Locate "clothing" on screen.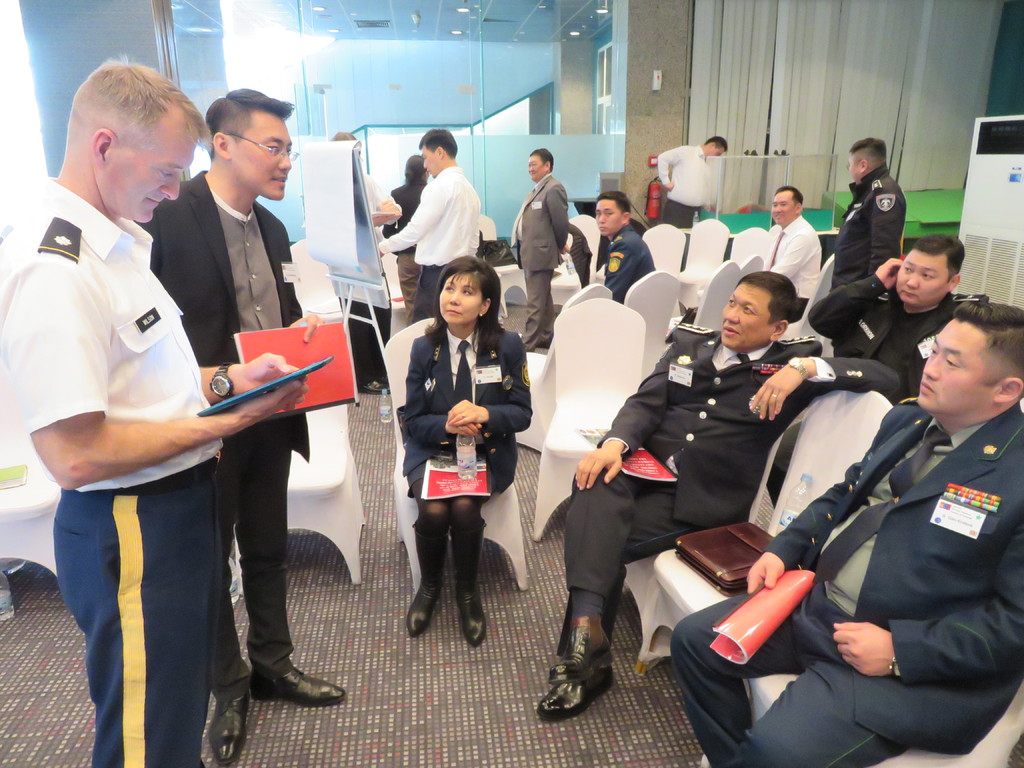
On screen at box(397, 312, 529, 522).
